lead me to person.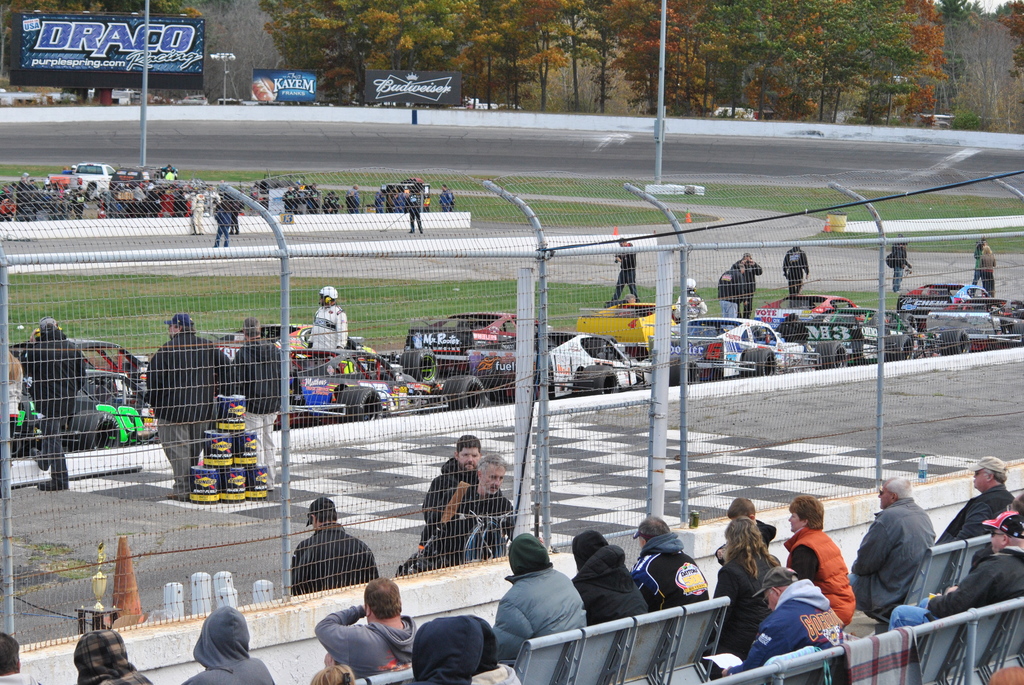
Lead to bbox(936, 462, 1012, 549).
